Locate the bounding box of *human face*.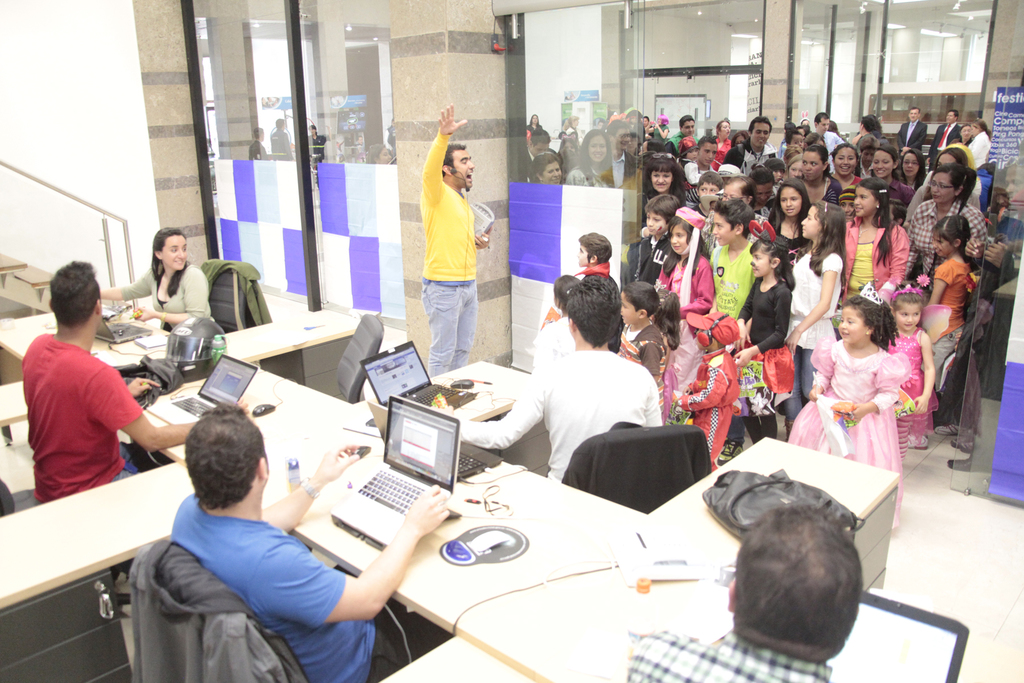
Bounding box: pyautogui.locateOnScreen(900, 152, 916, 176).
